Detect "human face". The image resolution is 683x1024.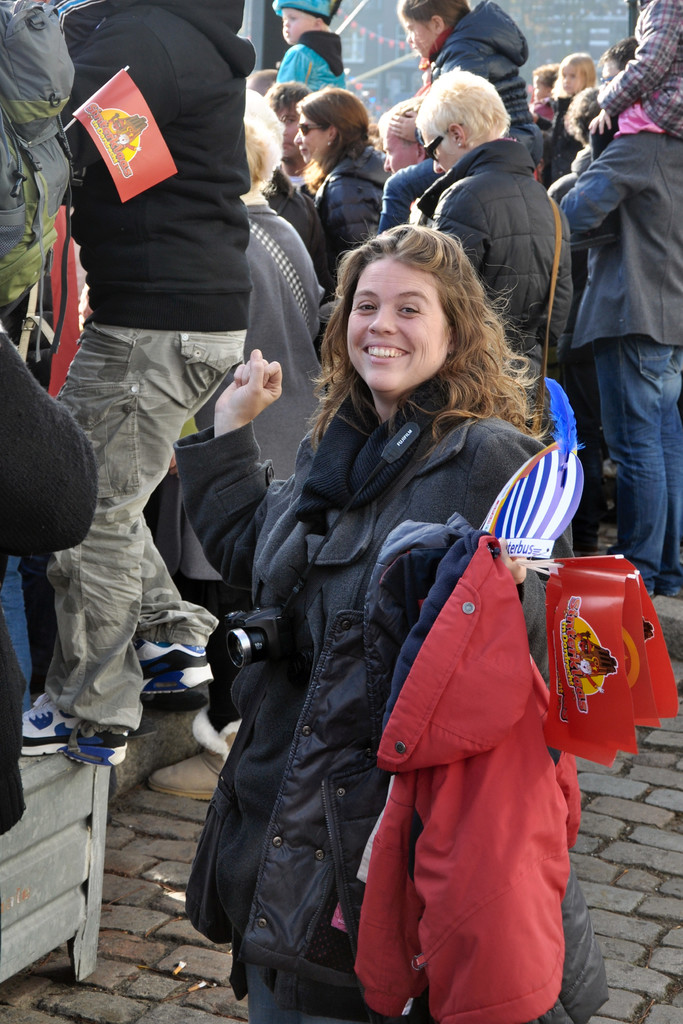
BBox(563, 67, 579, 99).
